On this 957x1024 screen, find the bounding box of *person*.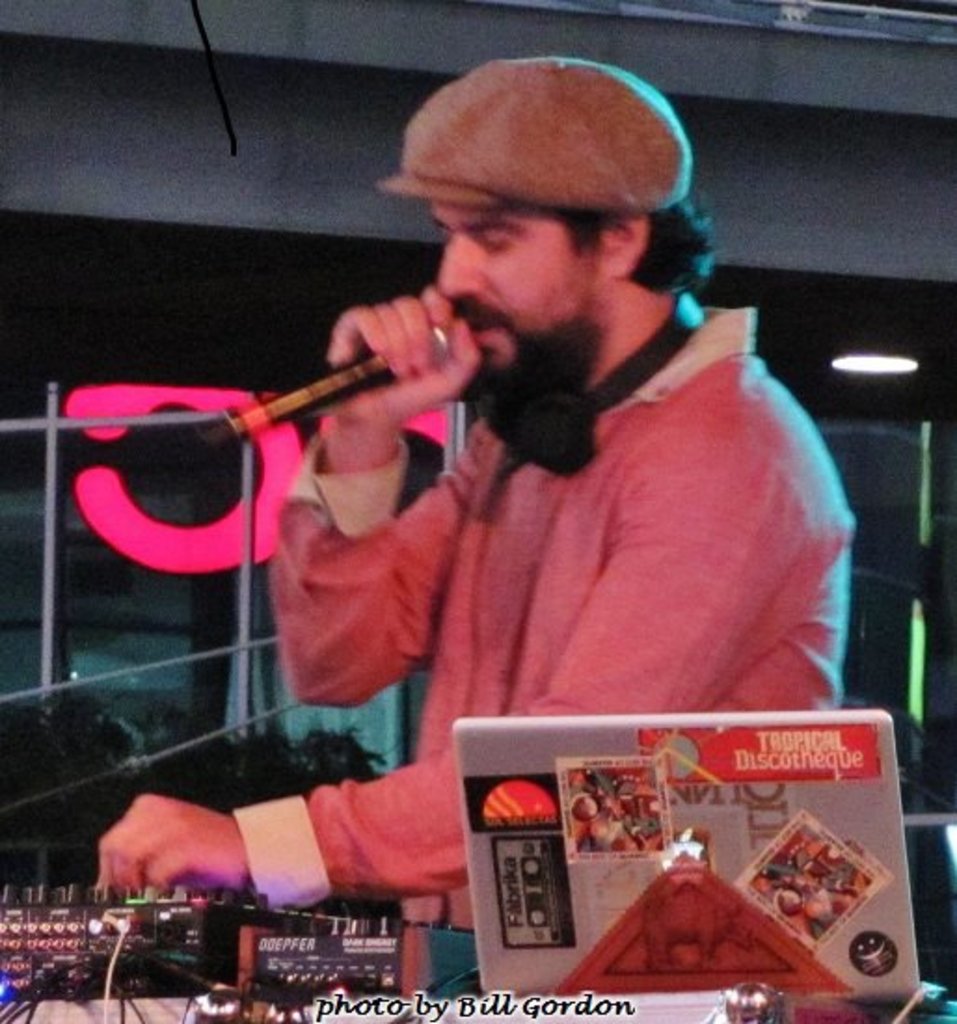
Bounding box: {"left": 89, "top": 56, "right": 856, "bottom": 938}.
